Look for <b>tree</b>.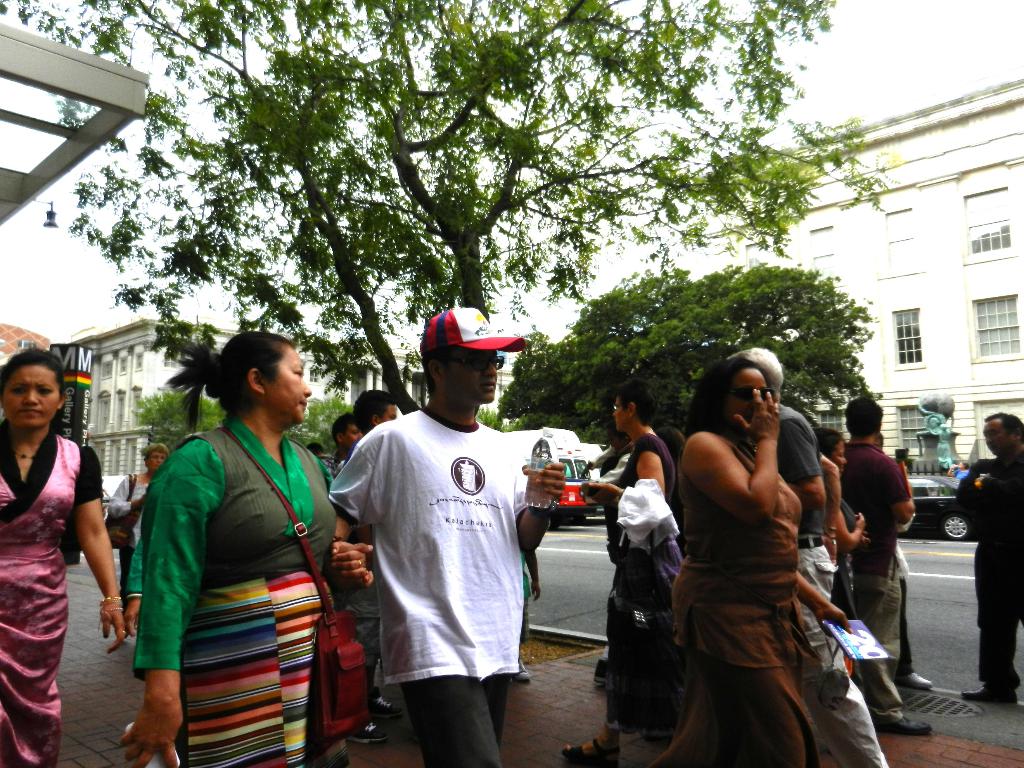
Found: box(498, 262, 883, 445).
